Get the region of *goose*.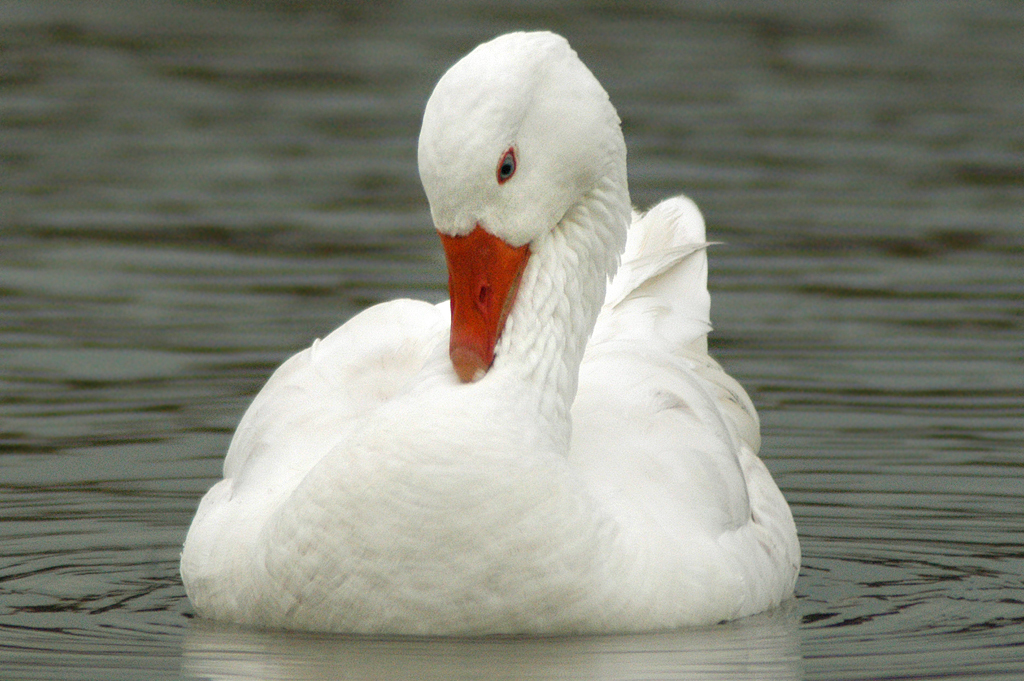
x1=180, y1=31, x2=797, y2=637.
